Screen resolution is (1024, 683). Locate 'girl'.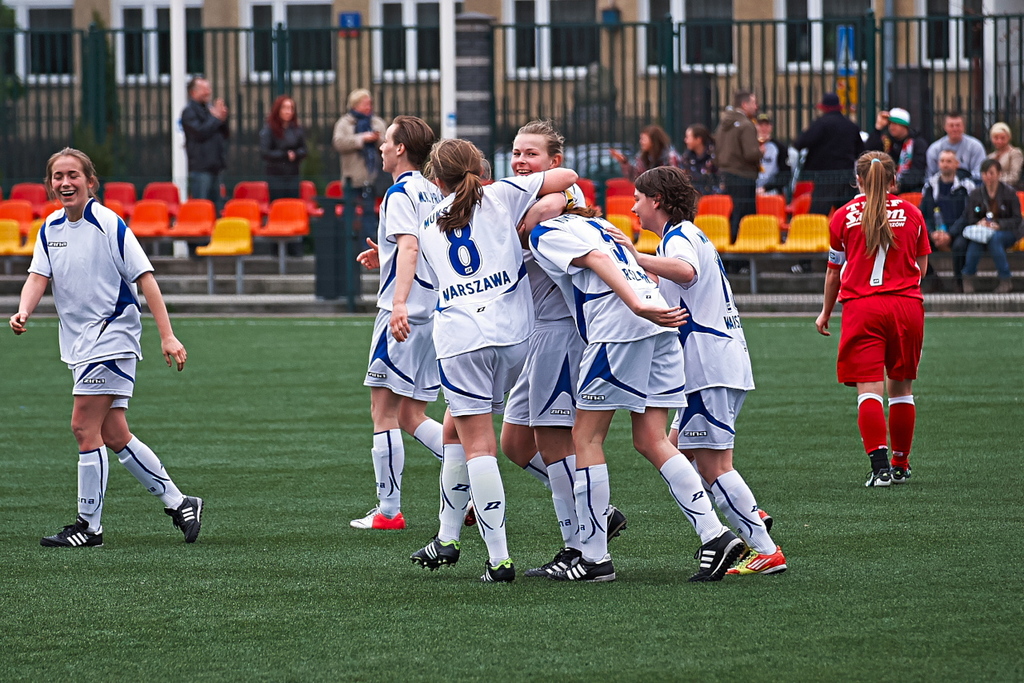
detection(259, 92, 302, 202).
